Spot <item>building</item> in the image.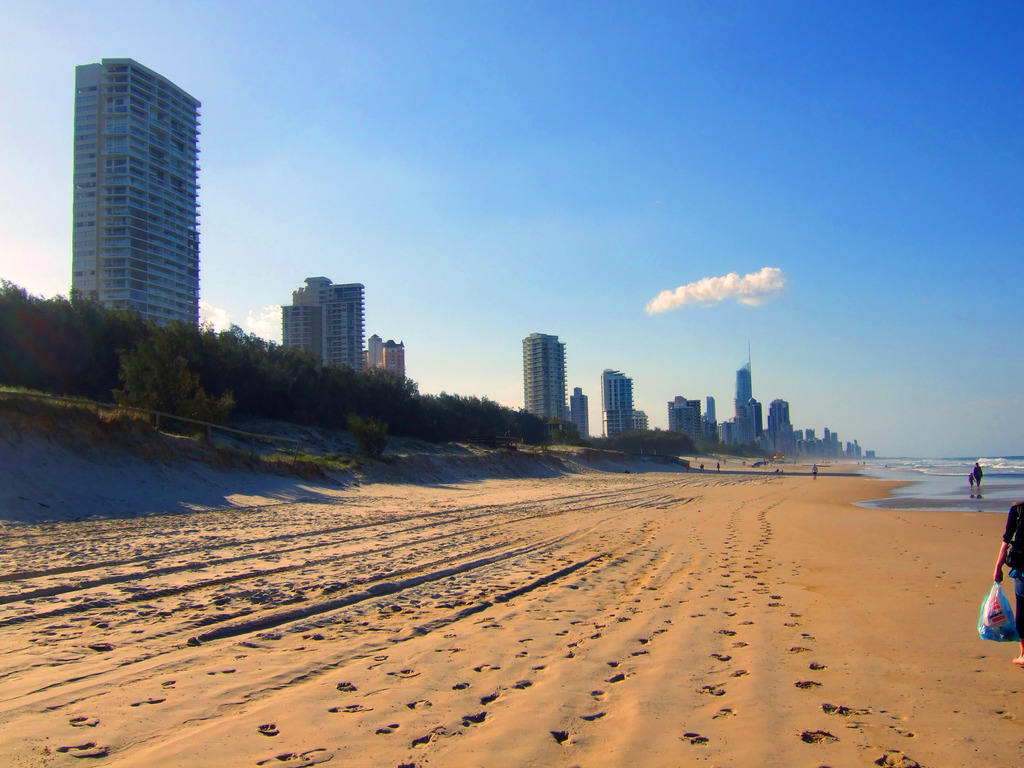
<item>building</item> found at bbox=(524, 333, 569, 422).
